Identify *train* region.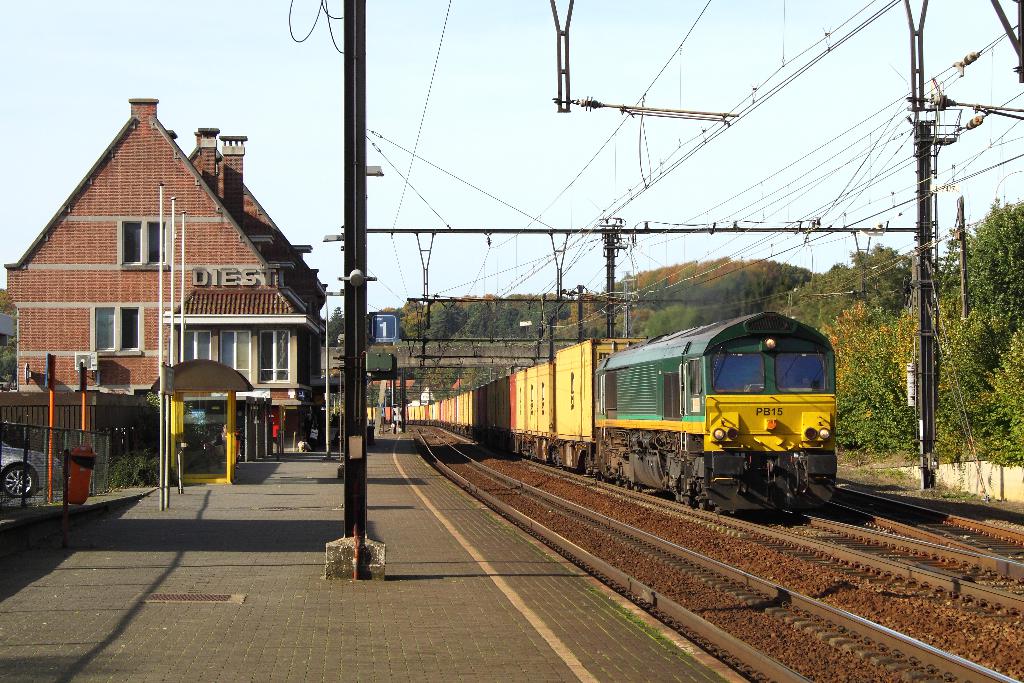
Region: l=415, t=318, r=864, b=527.
